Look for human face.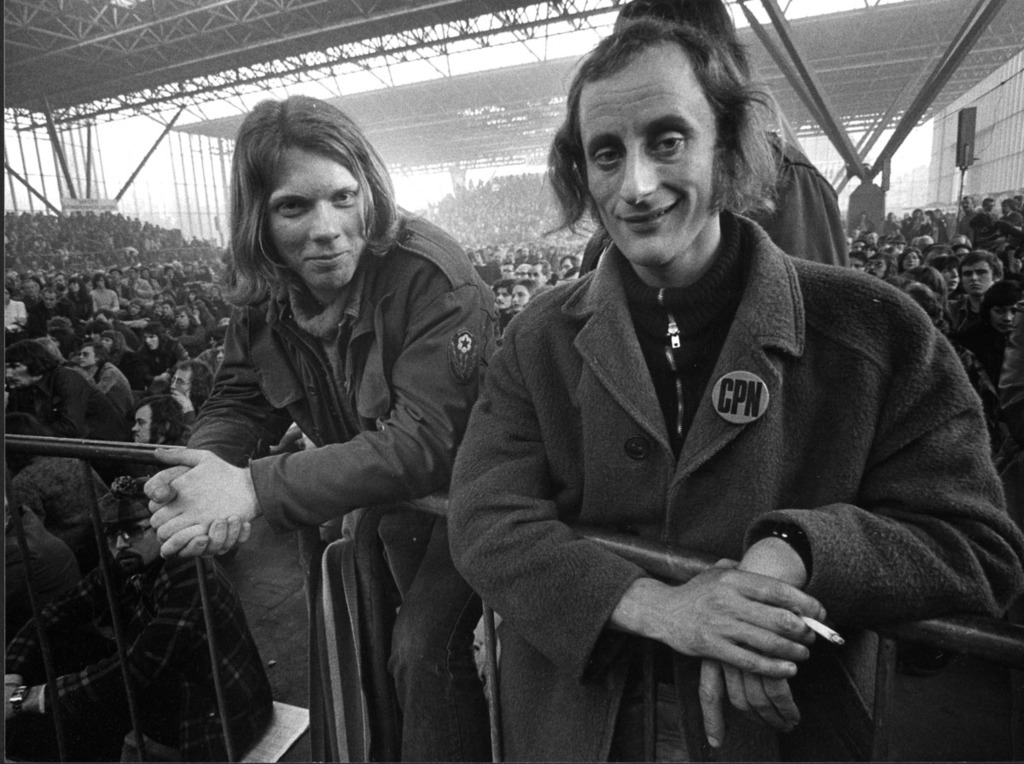
Found: (265,151,364,289).
